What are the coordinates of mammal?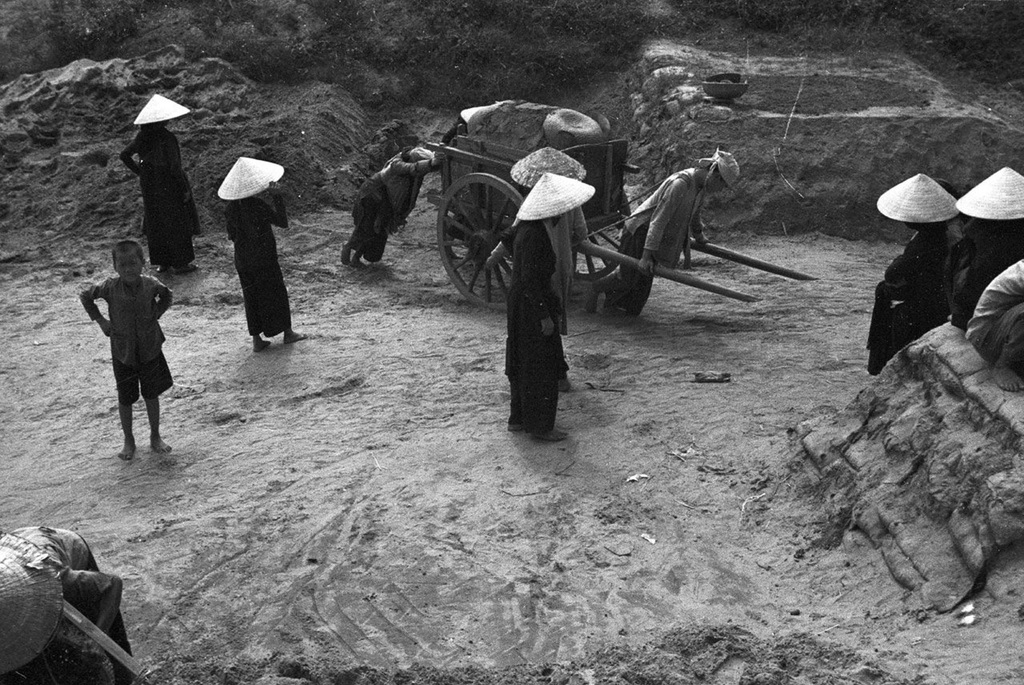
[0,524,130,677].
